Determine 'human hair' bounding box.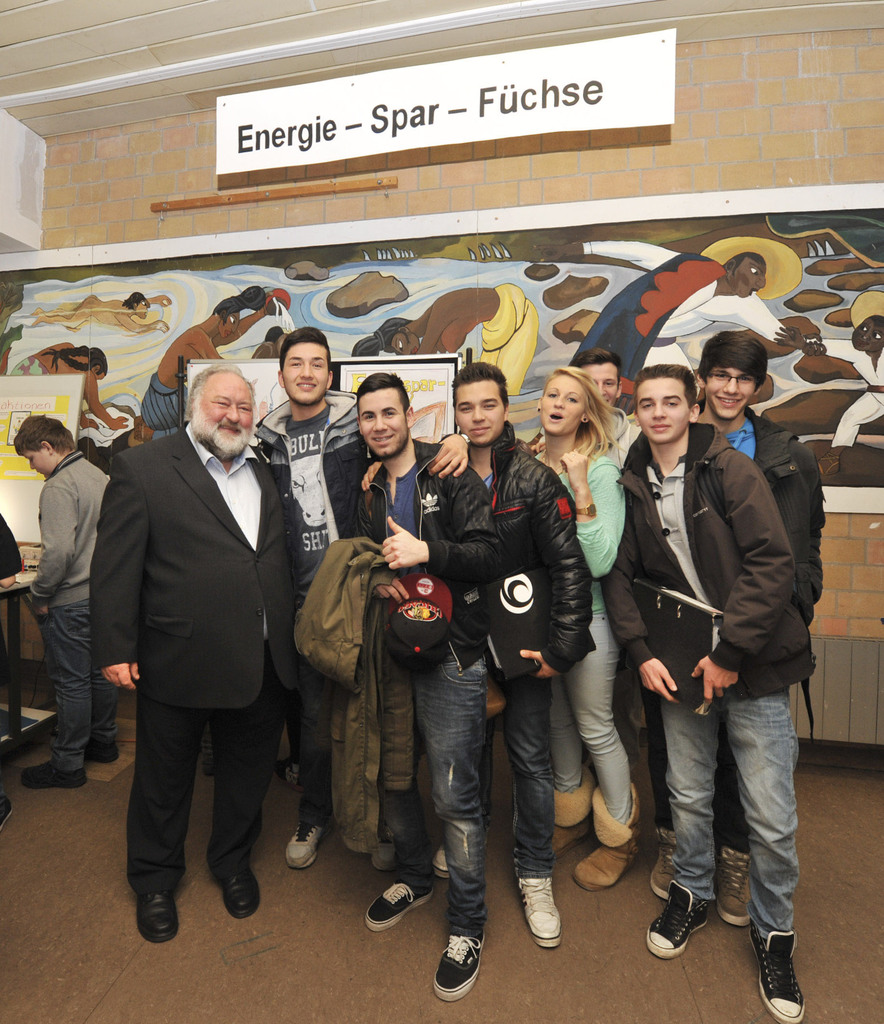
Determined: <region>723, 252, 765, 277</region>.
